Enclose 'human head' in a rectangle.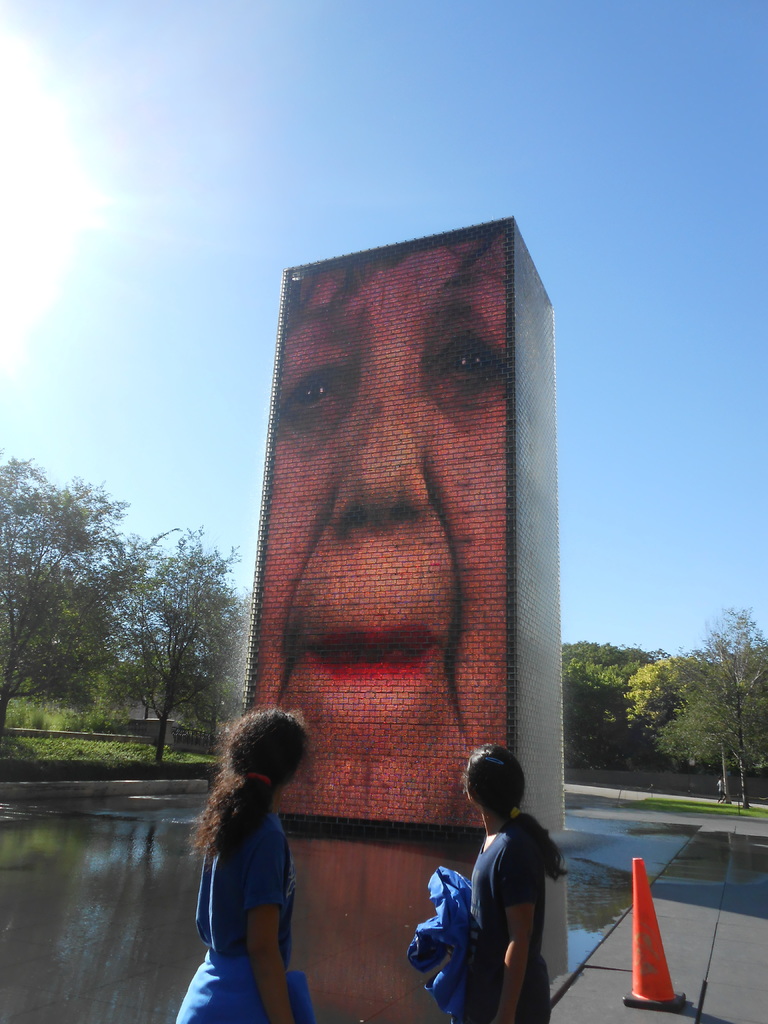
222:707:305:791.
